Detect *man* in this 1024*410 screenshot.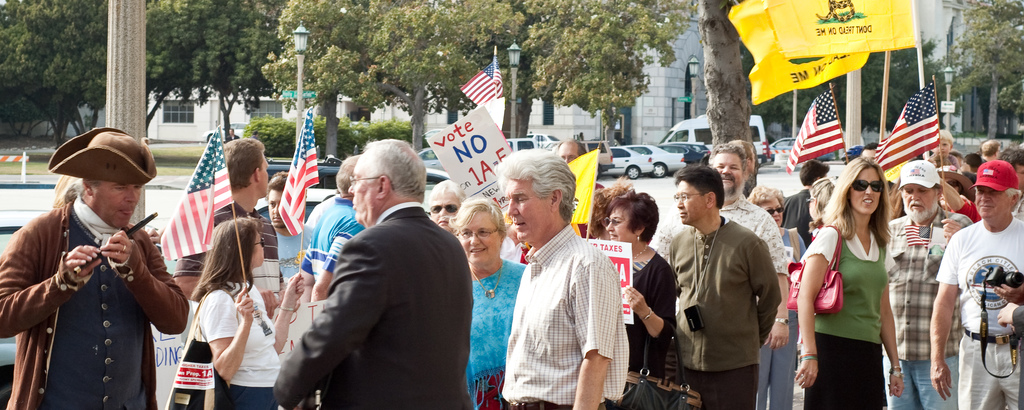
Detection: box(298, 155, 364, 302).
